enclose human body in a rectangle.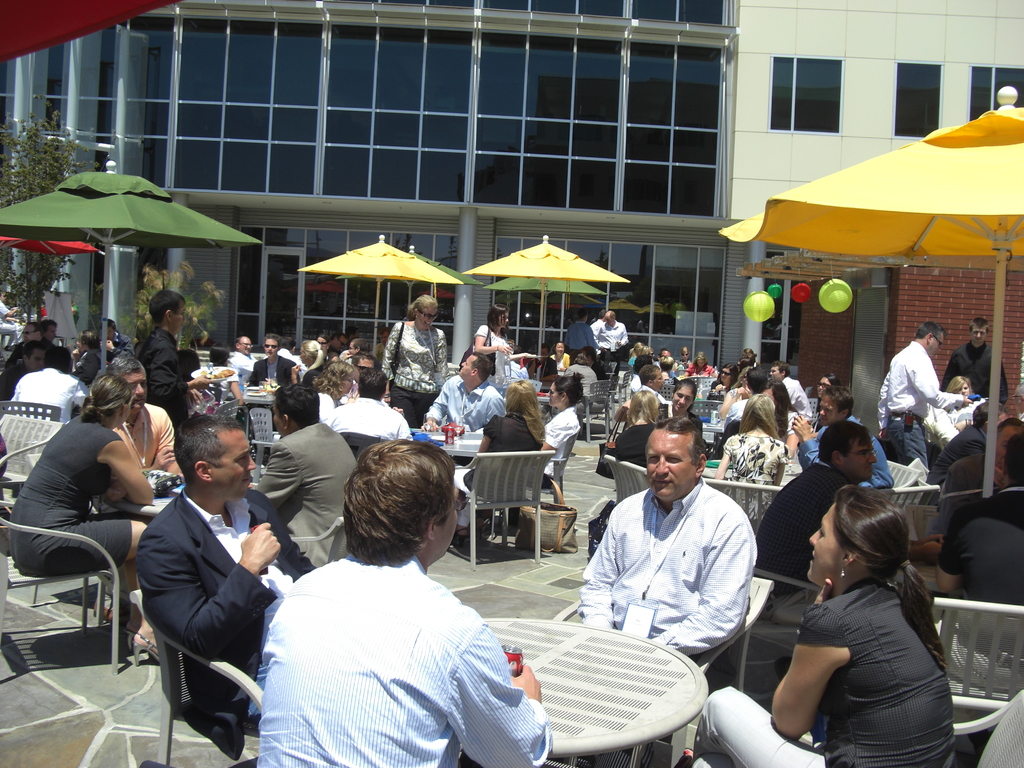
<box>130,408,326,740</box>.
